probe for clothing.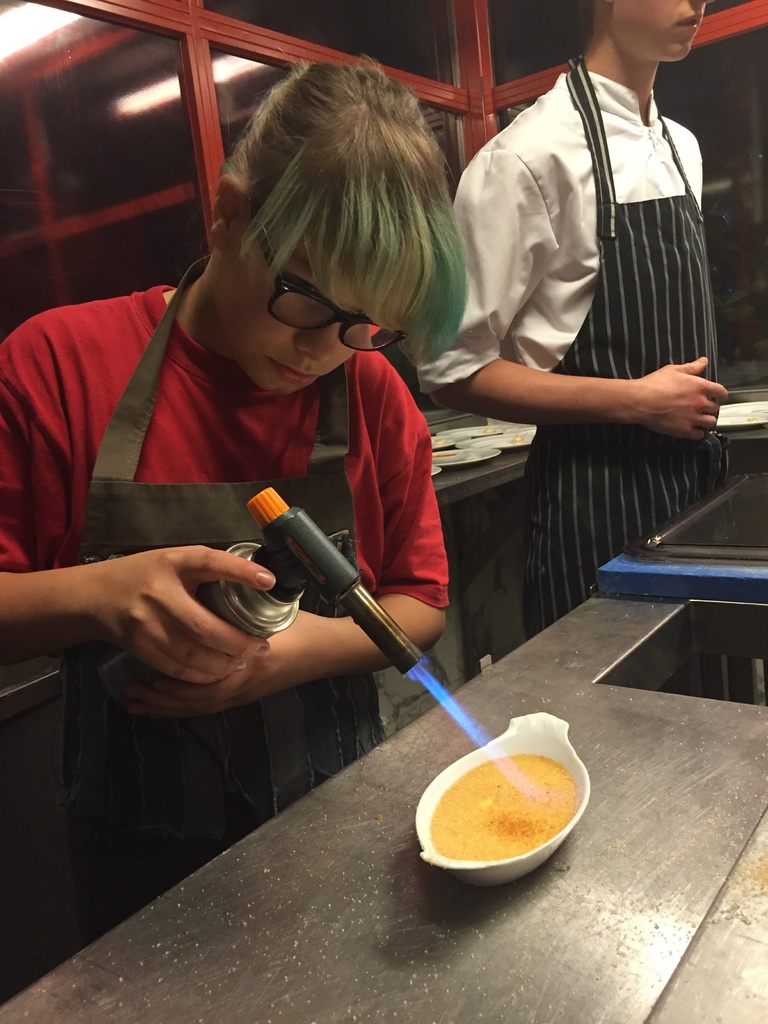
Probe result: 415 61 726 636.
